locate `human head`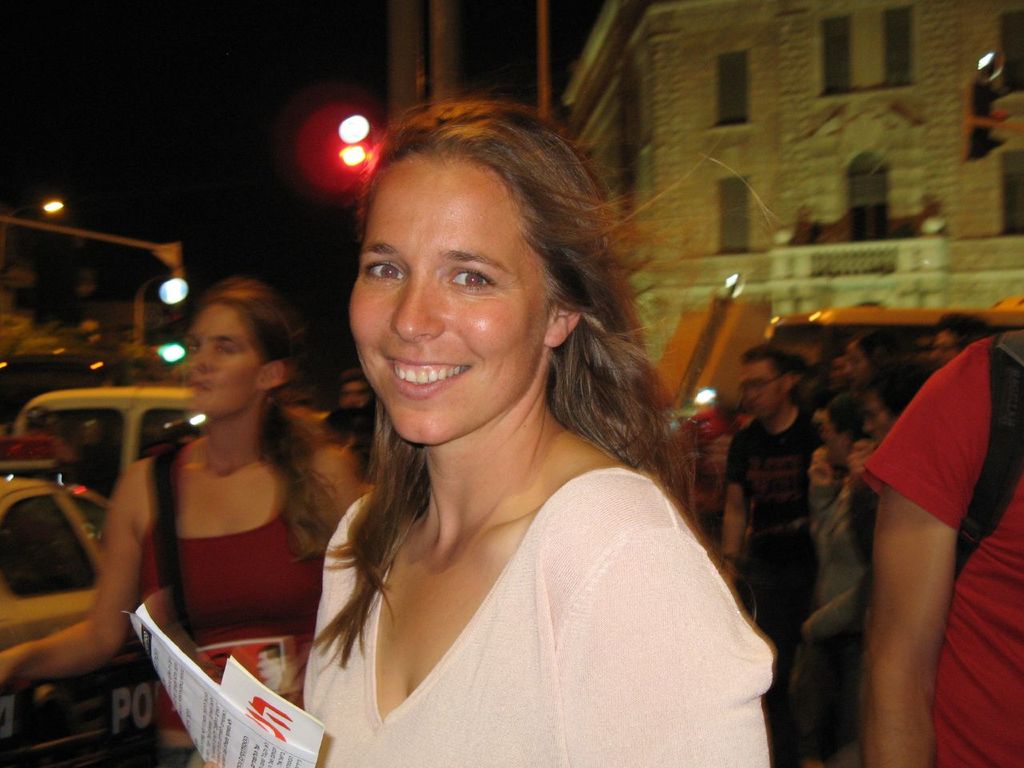
{"left": 859, "top": 362, "right": 918, "bottom": 440}
